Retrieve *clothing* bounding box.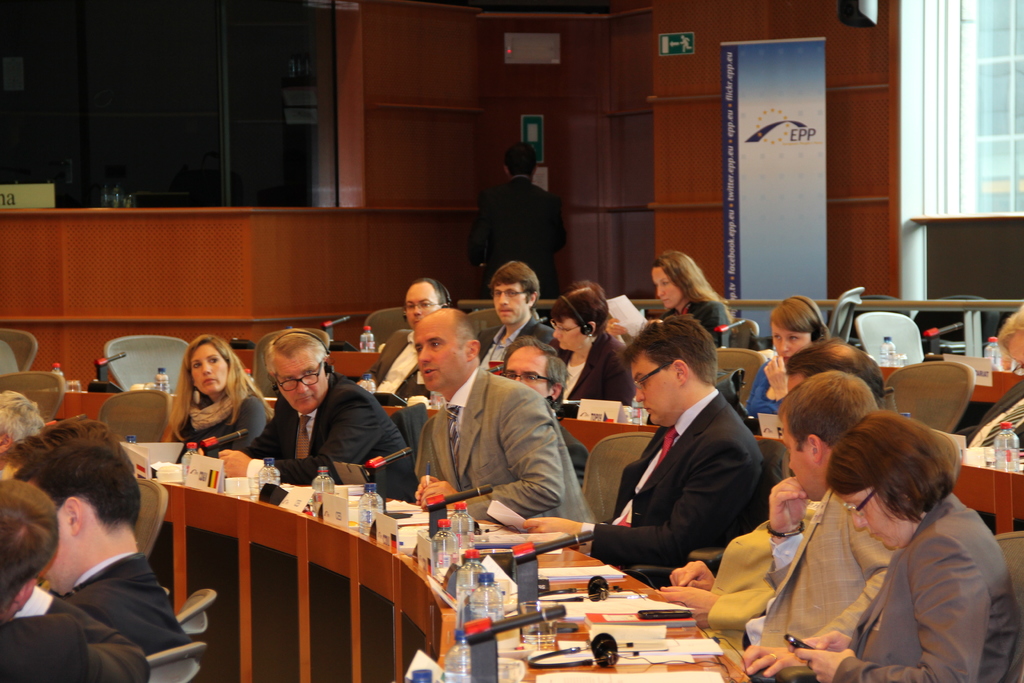
Bounding box: [left=172, top=375, right=278, bottom=470].
